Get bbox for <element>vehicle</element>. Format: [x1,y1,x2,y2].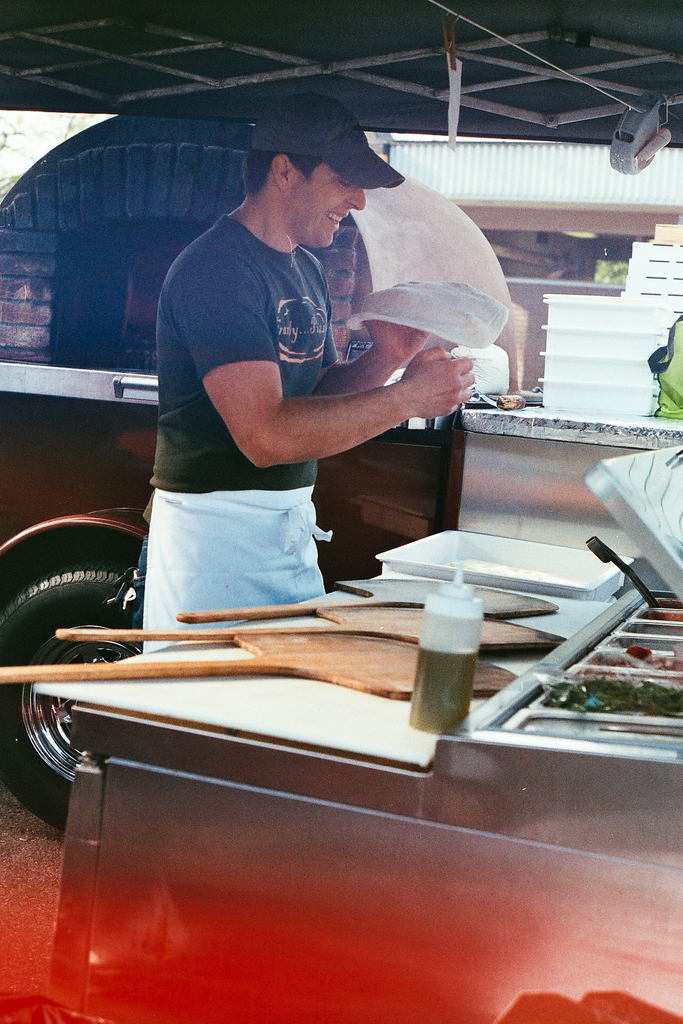
[0,361,682,836].
